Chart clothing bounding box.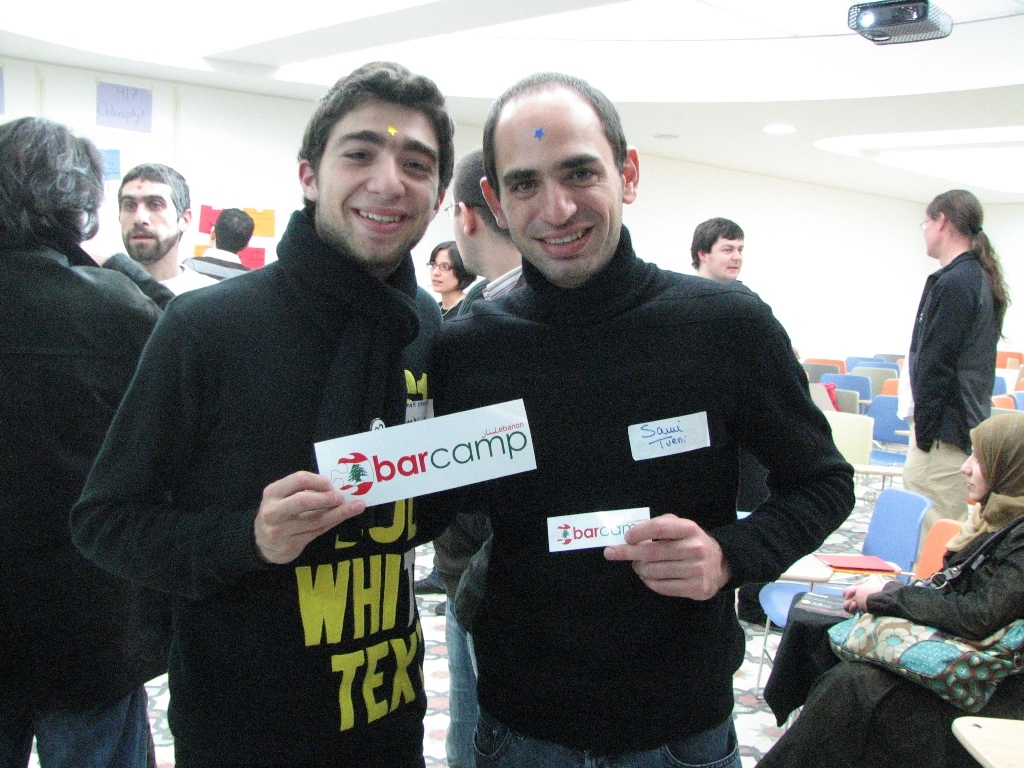
Charted: pyautogui.locateOnScreen(419, 193, 839, 737).
